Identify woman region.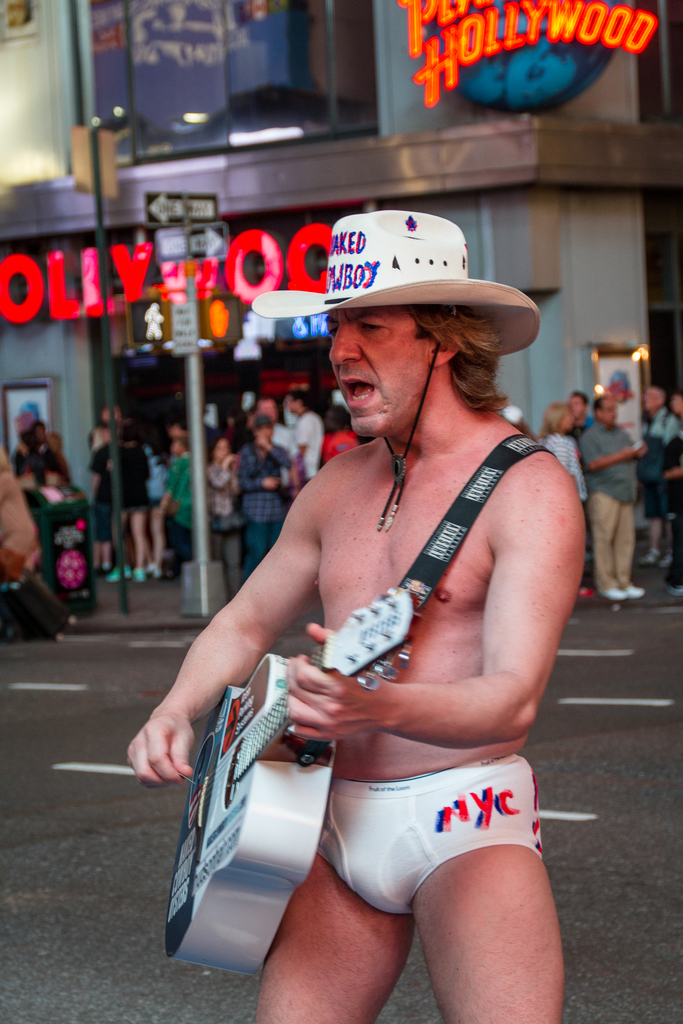
Region: detection(205, 435, 251, 596).
